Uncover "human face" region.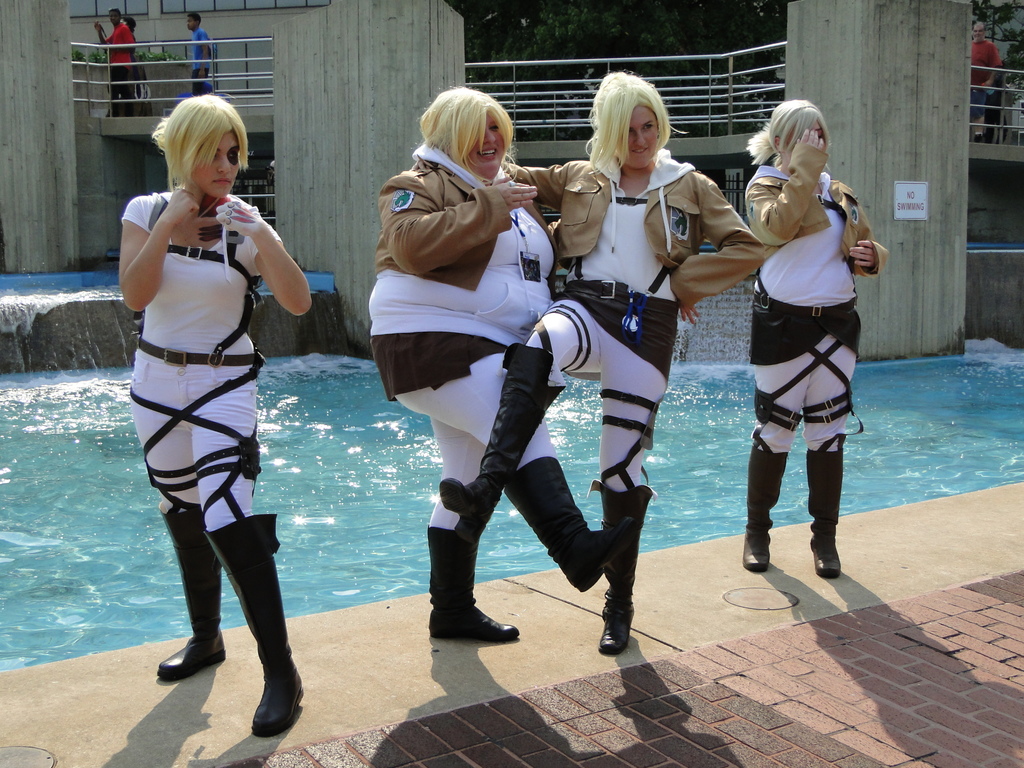
Uncovered: locate(468, 117, 508, 173).
